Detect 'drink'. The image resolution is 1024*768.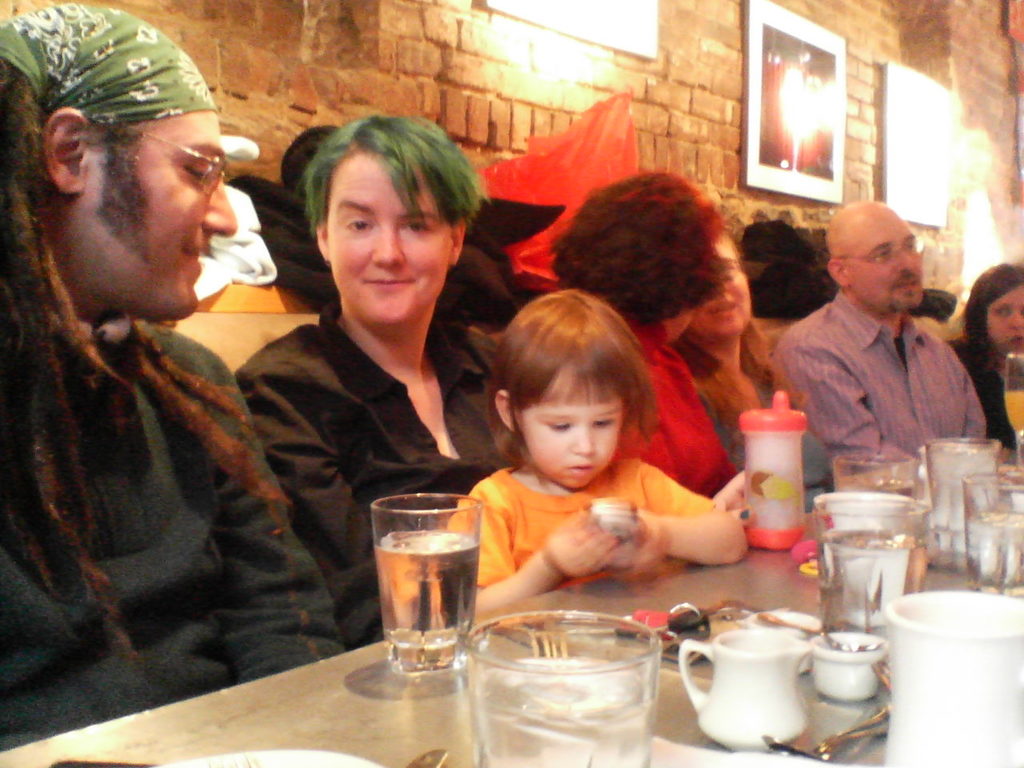
{"x1": 835, "y1": 477, "x2": 914, "y2": 498}.
